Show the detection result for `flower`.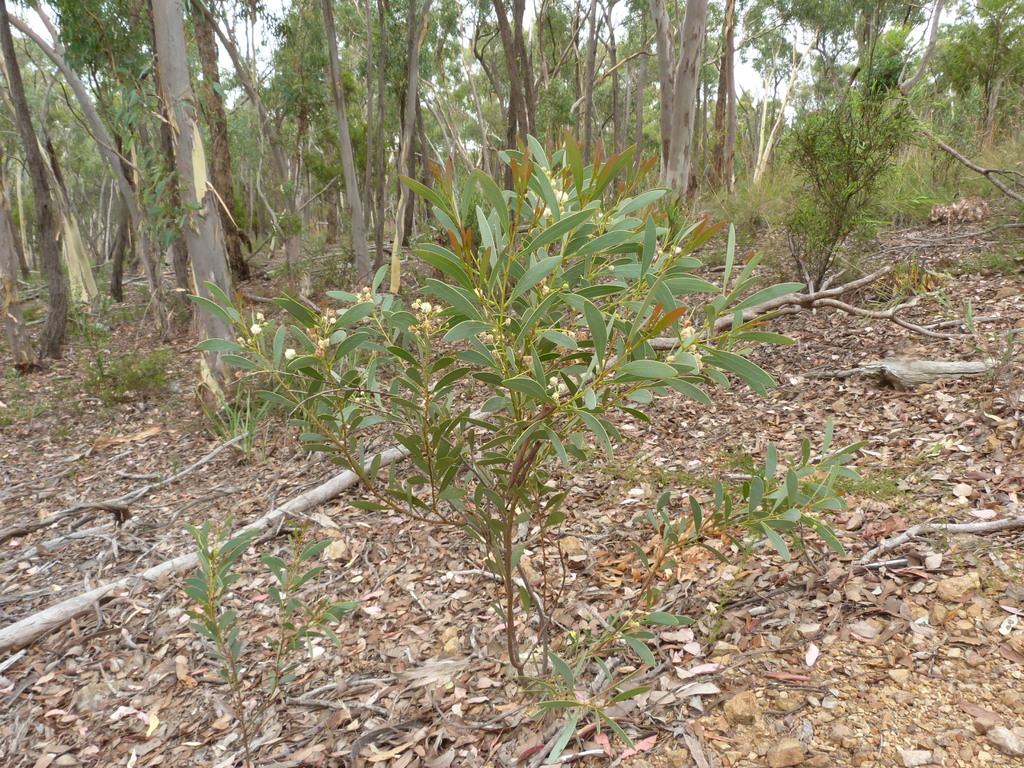
[x1=541, y1=205, x2=552, y2=220].
